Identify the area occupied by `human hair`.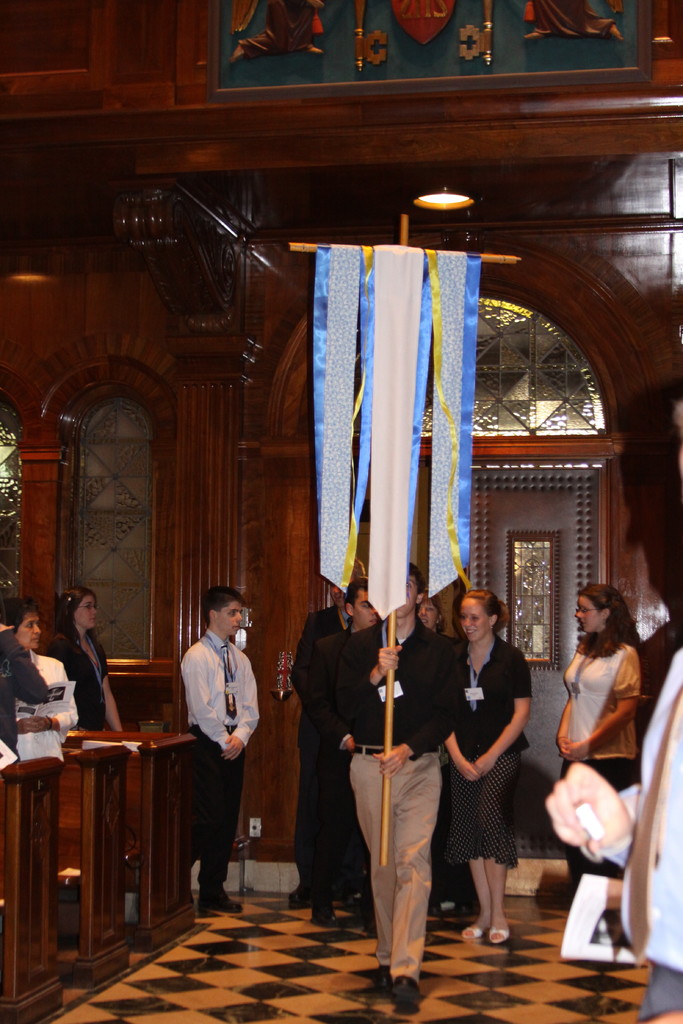
Area: x1=204 y1=583 x2=248 y2=630.
